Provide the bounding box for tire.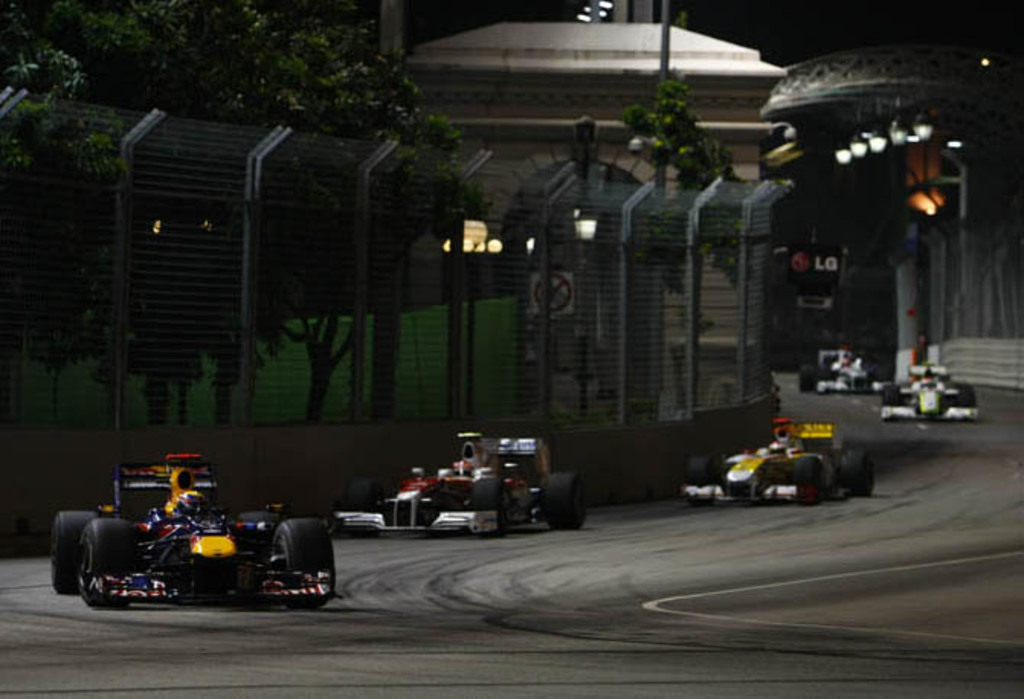
rect(534, 465, 592, 537).
